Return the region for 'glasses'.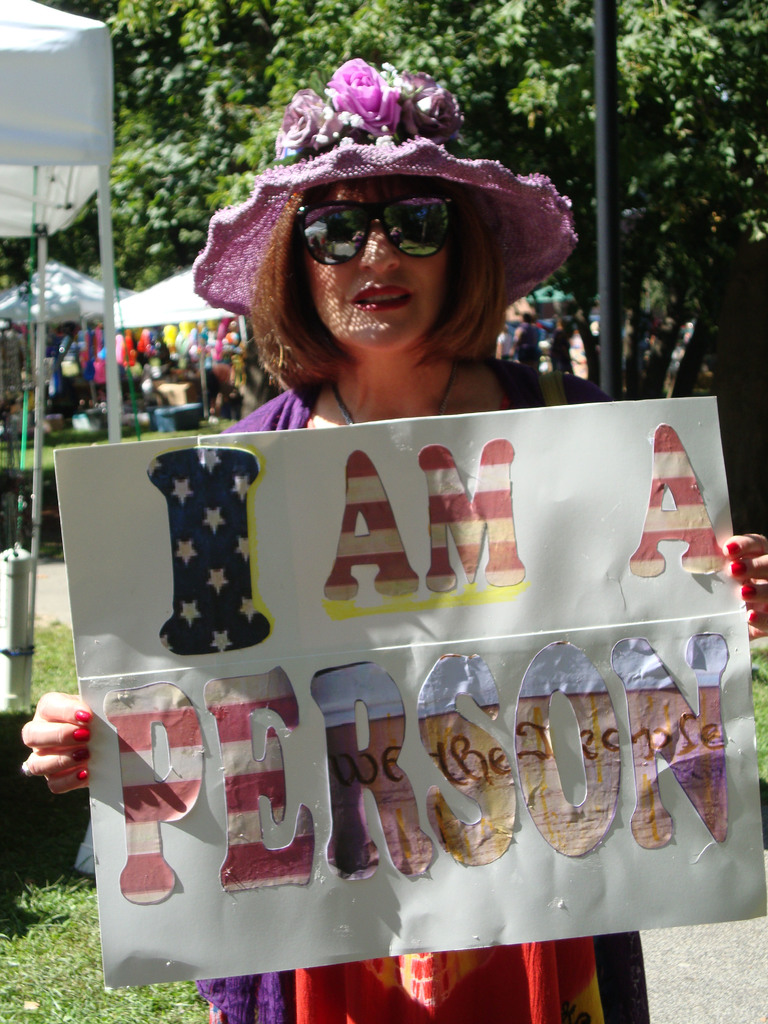
{"x1": 278, "y1": 185, "x2": 438, "y2": 262}.
